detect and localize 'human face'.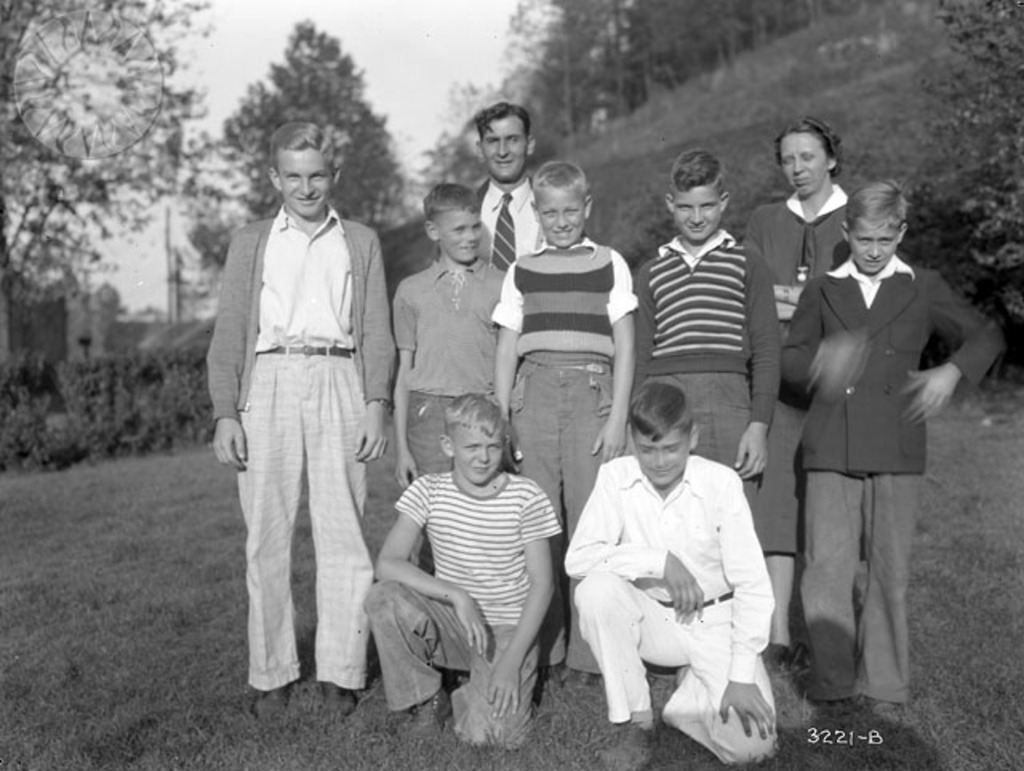
Localized at [635, 424, 690, 485].
